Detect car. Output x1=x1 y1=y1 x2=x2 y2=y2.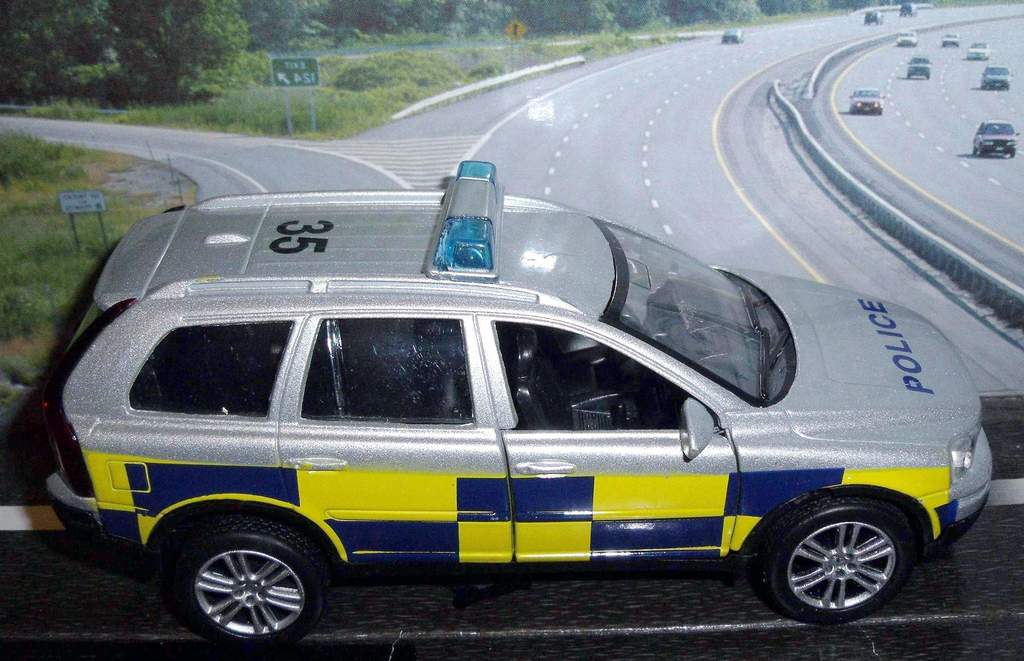
x1=979 y1=64 x2=1013 y2=92.
